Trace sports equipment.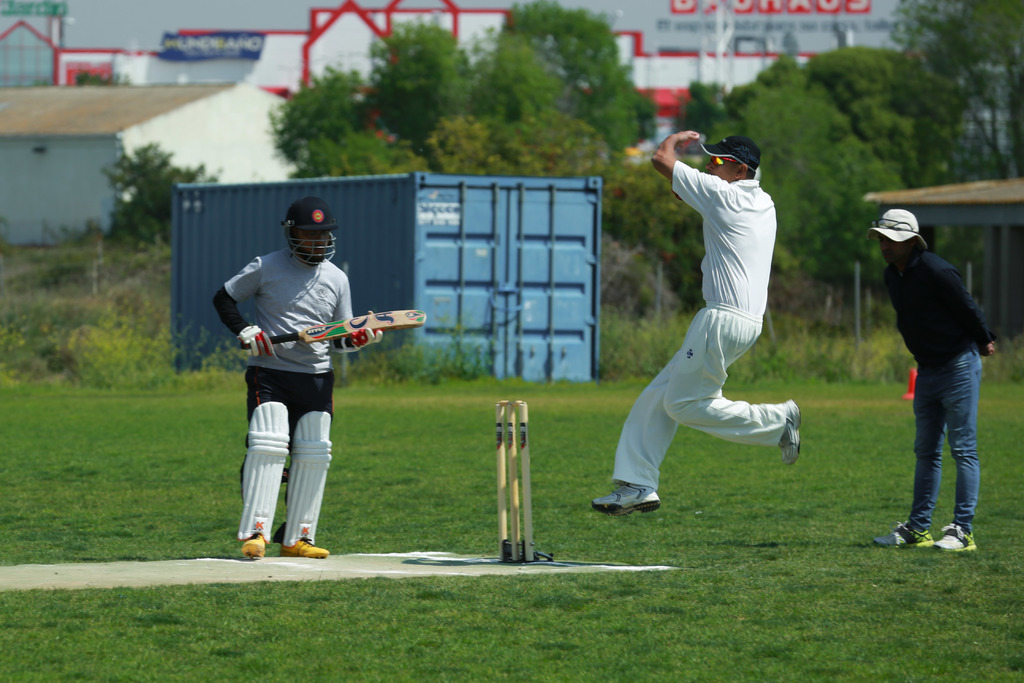
Traced to rect(280, 411, 332, 547).
